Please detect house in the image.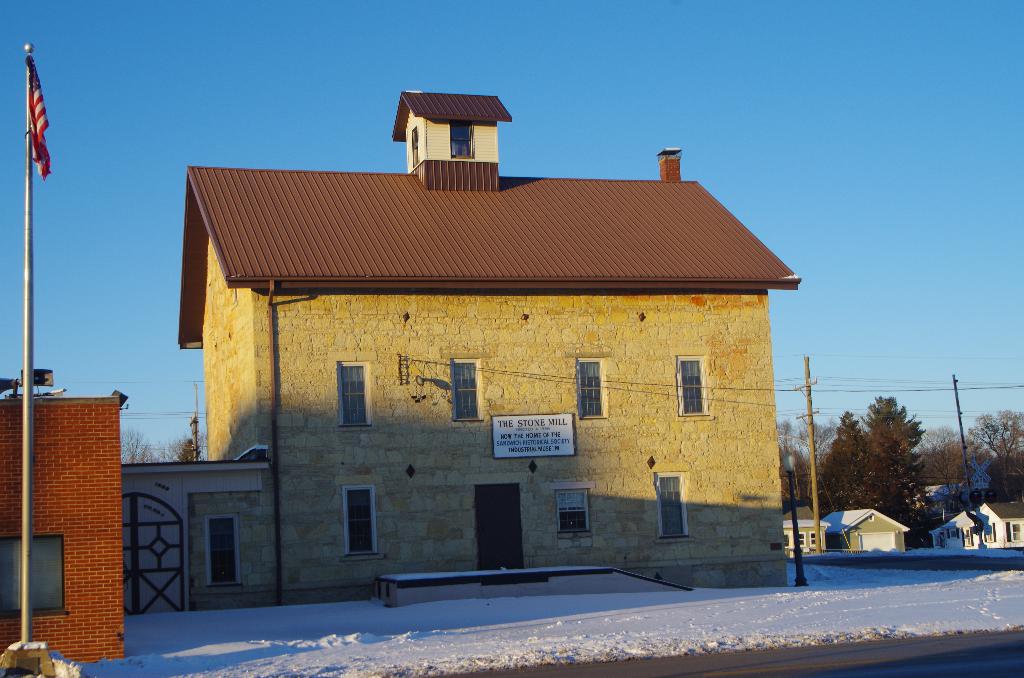
820 507 911 552.
